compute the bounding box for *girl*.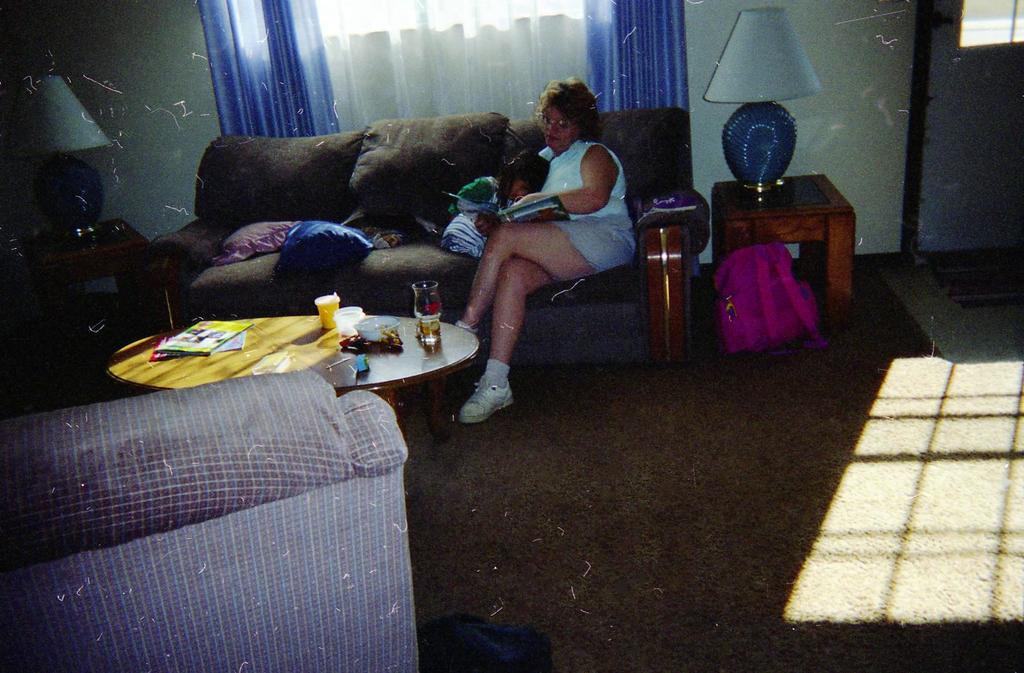
bbox=(410, 86, 656, 403).
